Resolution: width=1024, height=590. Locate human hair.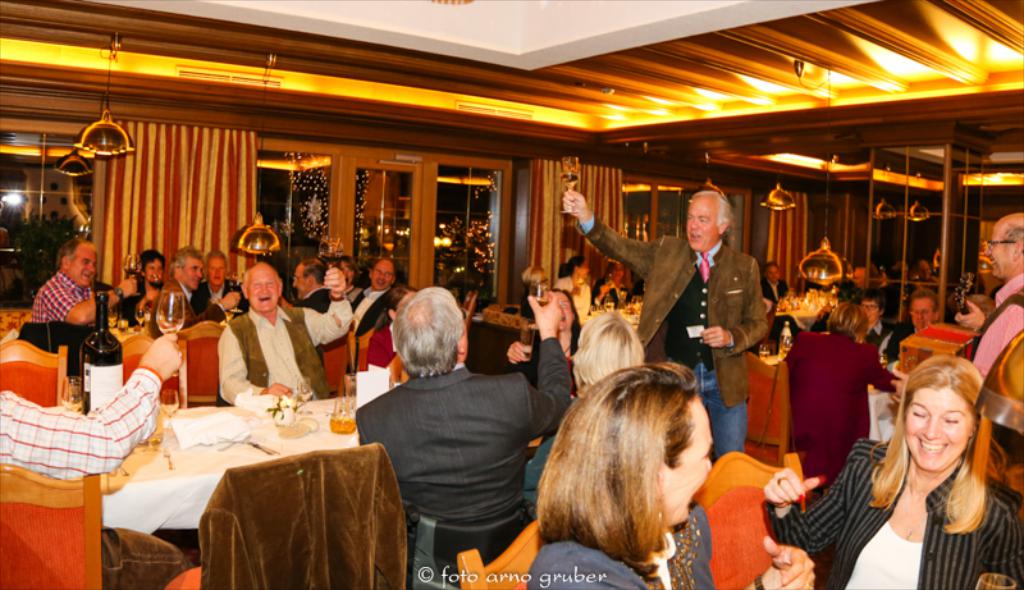
{"x1": 168, "y1": 247, "x2": 204, "y2": 279}.
